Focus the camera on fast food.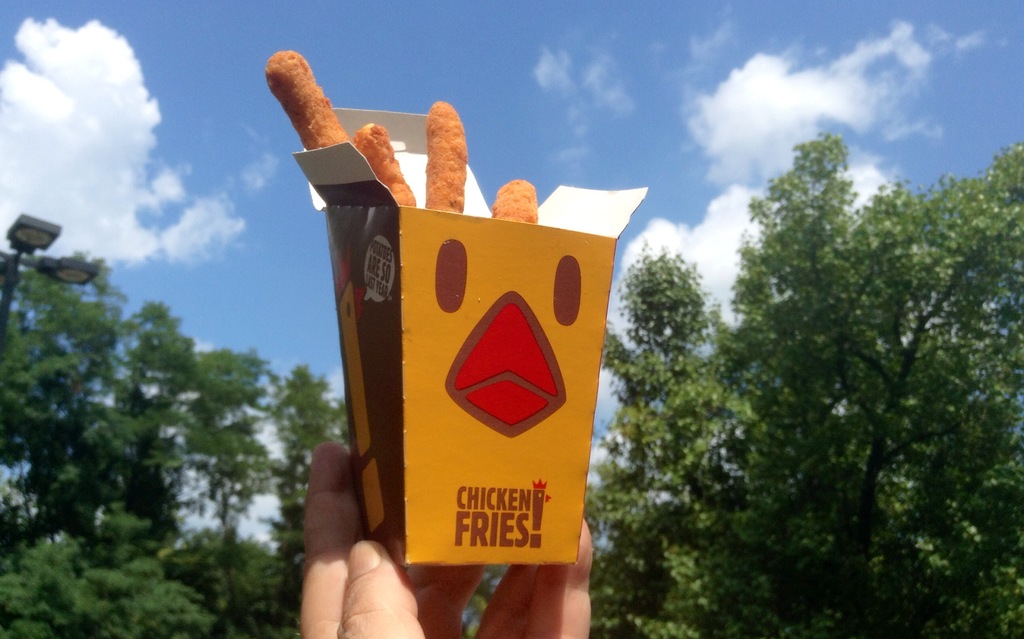
Focus region: 264/45/540/229.
